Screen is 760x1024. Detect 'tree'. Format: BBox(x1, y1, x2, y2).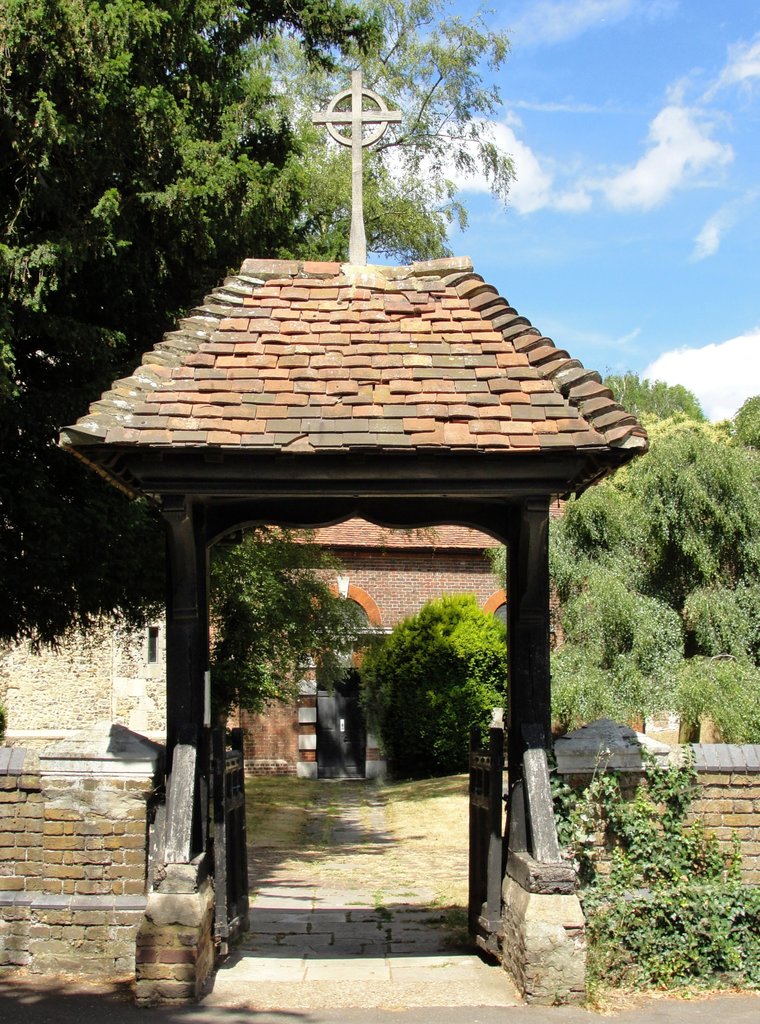
BBox(204, 520, 368, 825).
